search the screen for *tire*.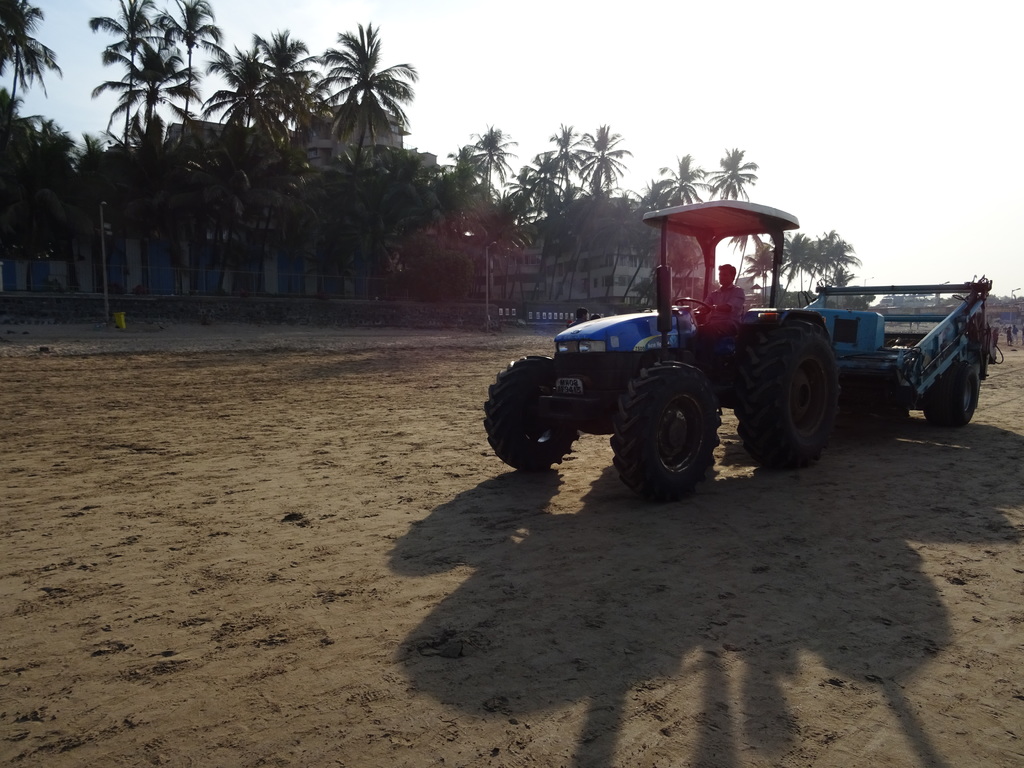
Found at Rect(481, 352, 586, 479).
